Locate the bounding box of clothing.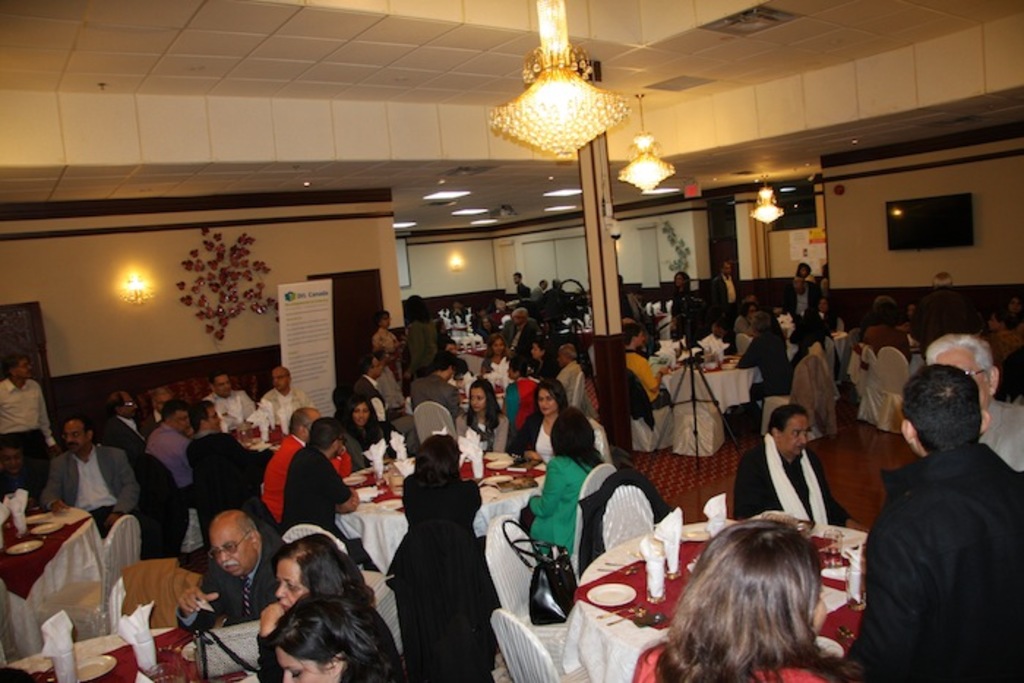
Bounding box: bbox=(399, 478, 490, 540).
